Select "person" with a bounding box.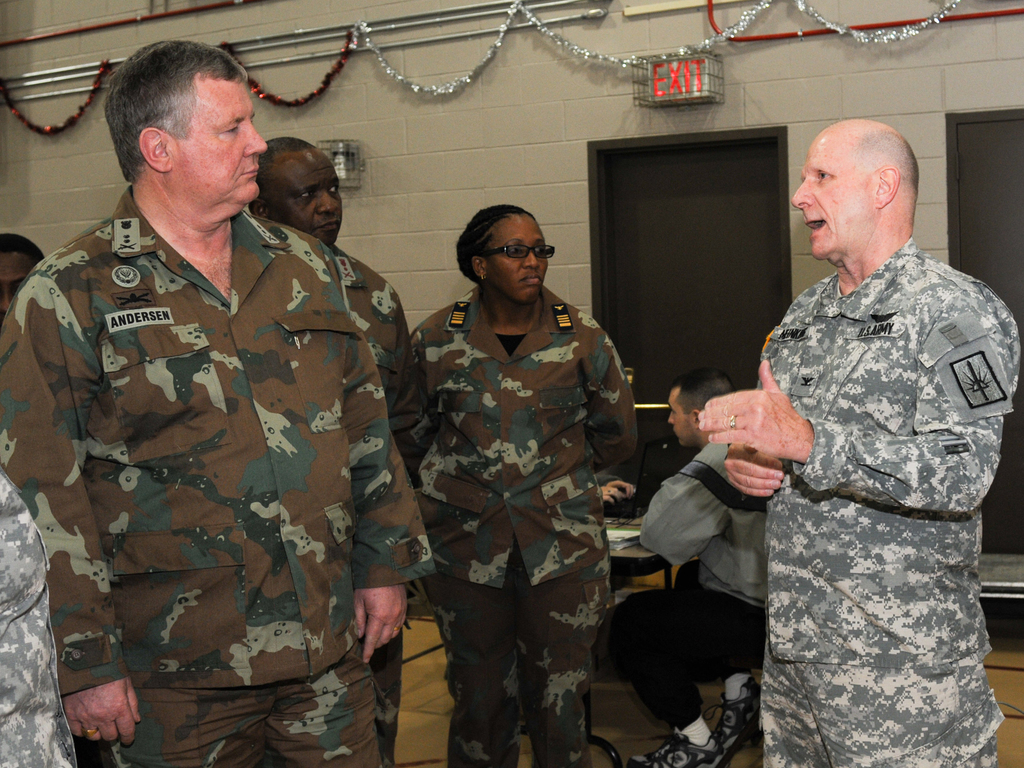
{"left": 0, "top": 40, "right": 437, "bottom": 767}.
